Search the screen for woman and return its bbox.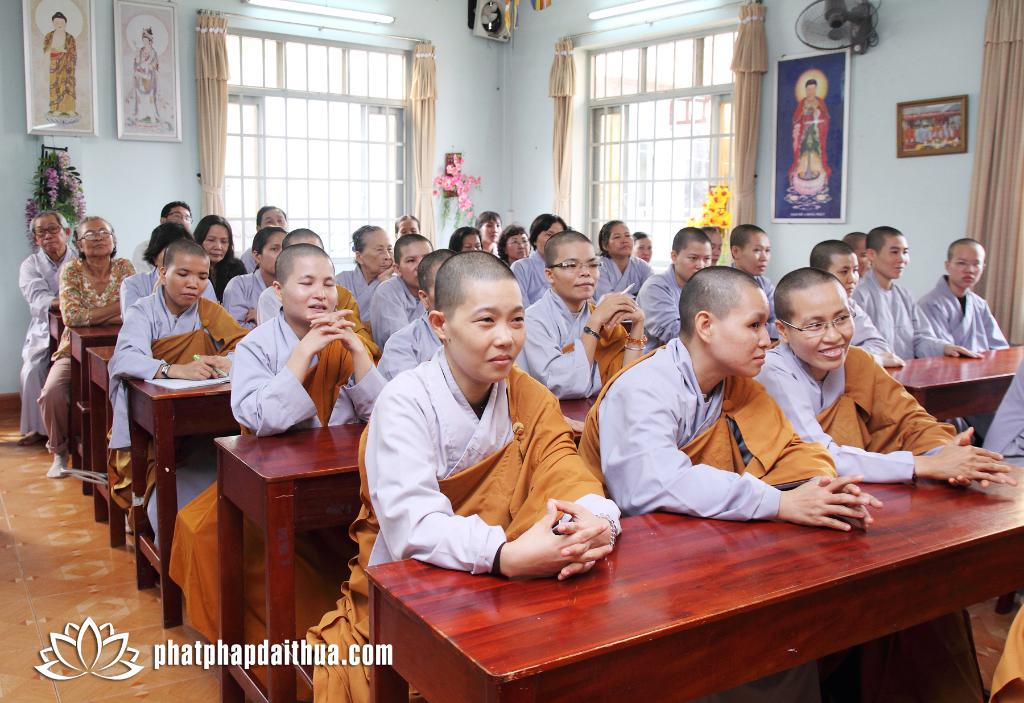
Found: 721 223 785 340.
